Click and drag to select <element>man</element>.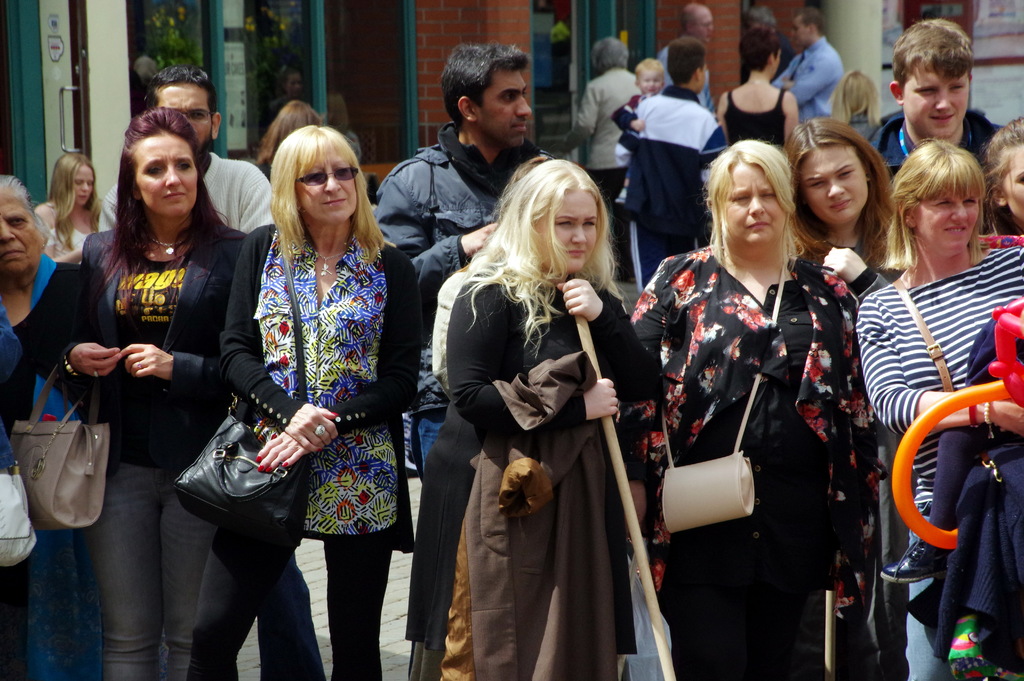
Selection: [866,13,1009,235].
